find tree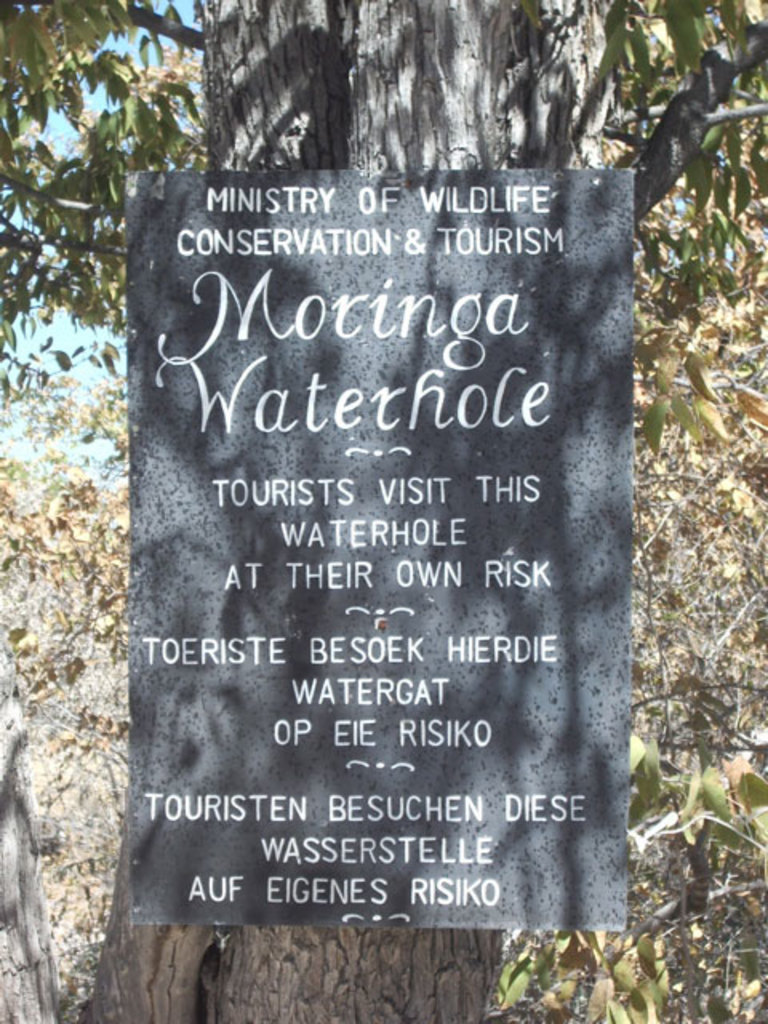
[0, 0, 766, 1022]
